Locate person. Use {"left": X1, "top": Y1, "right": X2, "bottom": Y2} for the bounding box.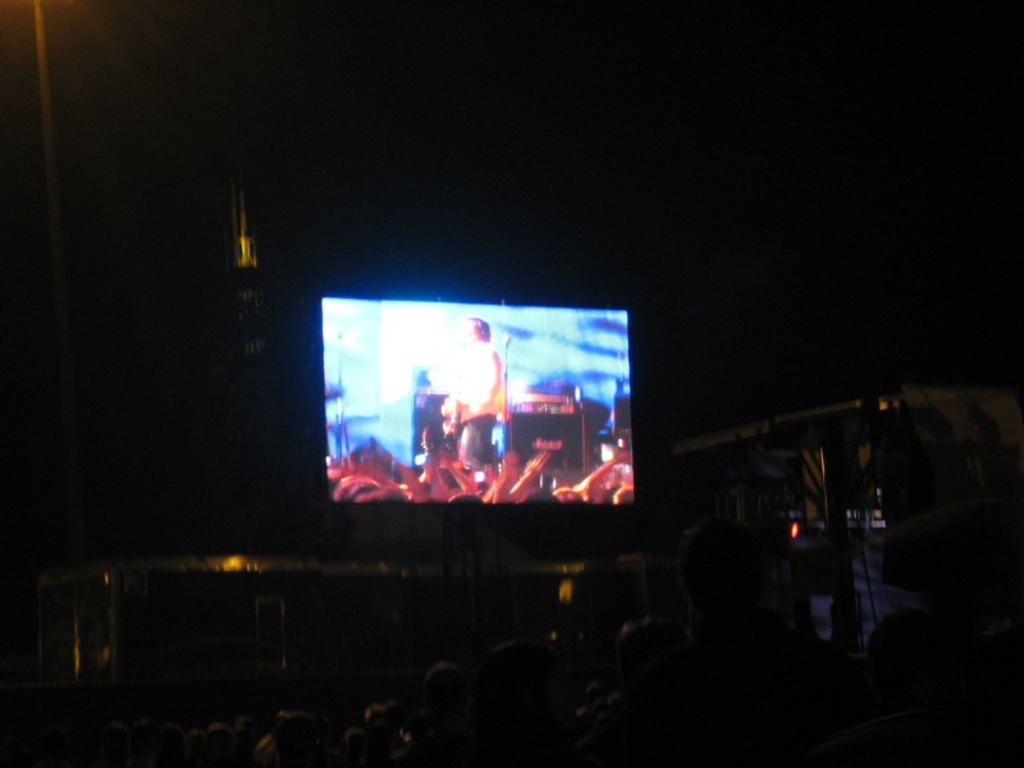
{"left": 449, "top": 311, "right": 508, "bottom": 468}.
